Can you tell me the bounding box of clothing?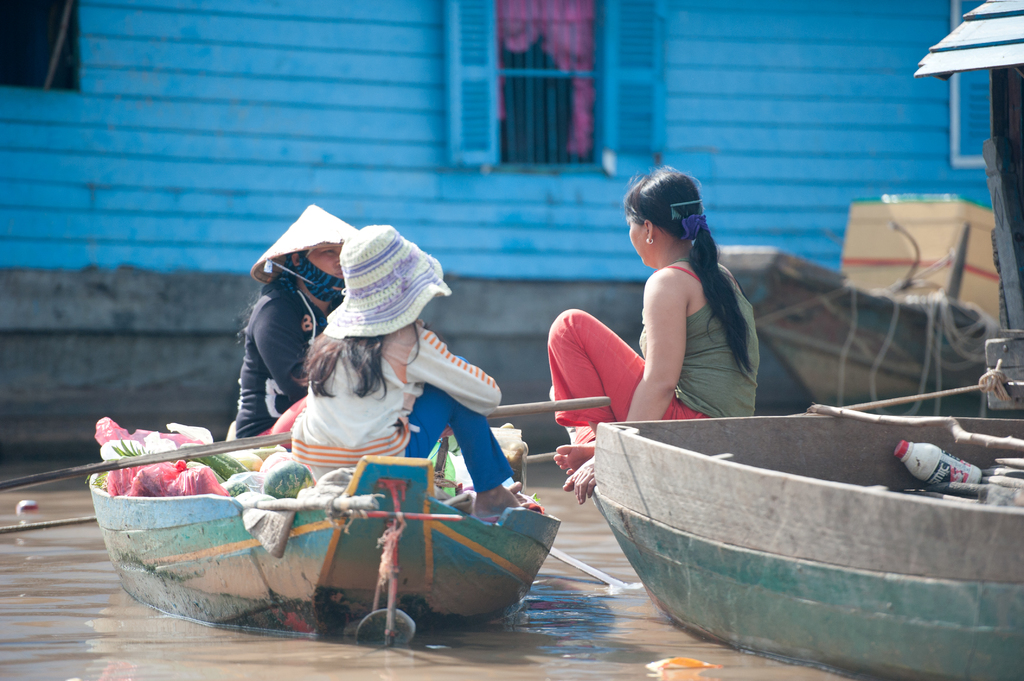
<region>549, 259, 764, 445</region>.
